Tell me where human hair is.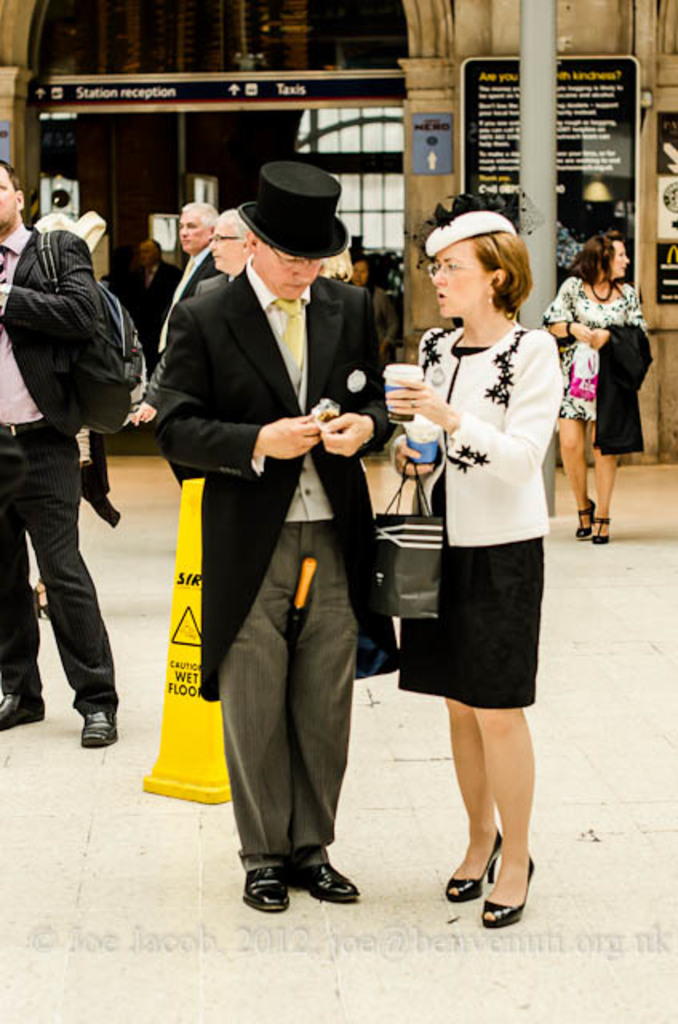
human hair is at (150,238,162,258).
